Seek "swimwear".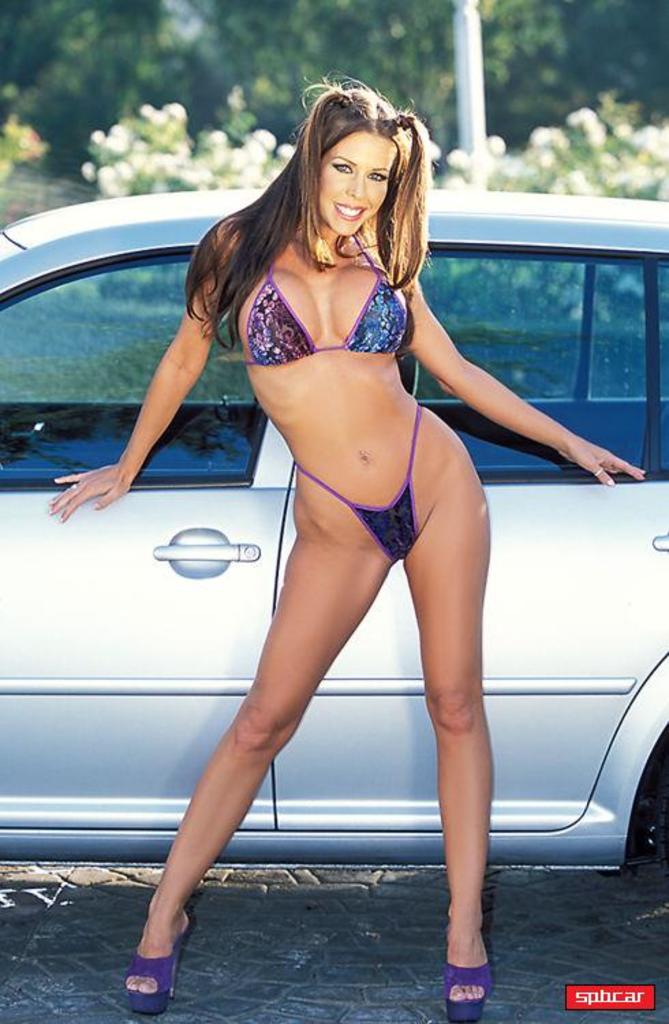
x1=244, y1=224, x2=415, y2=360.
